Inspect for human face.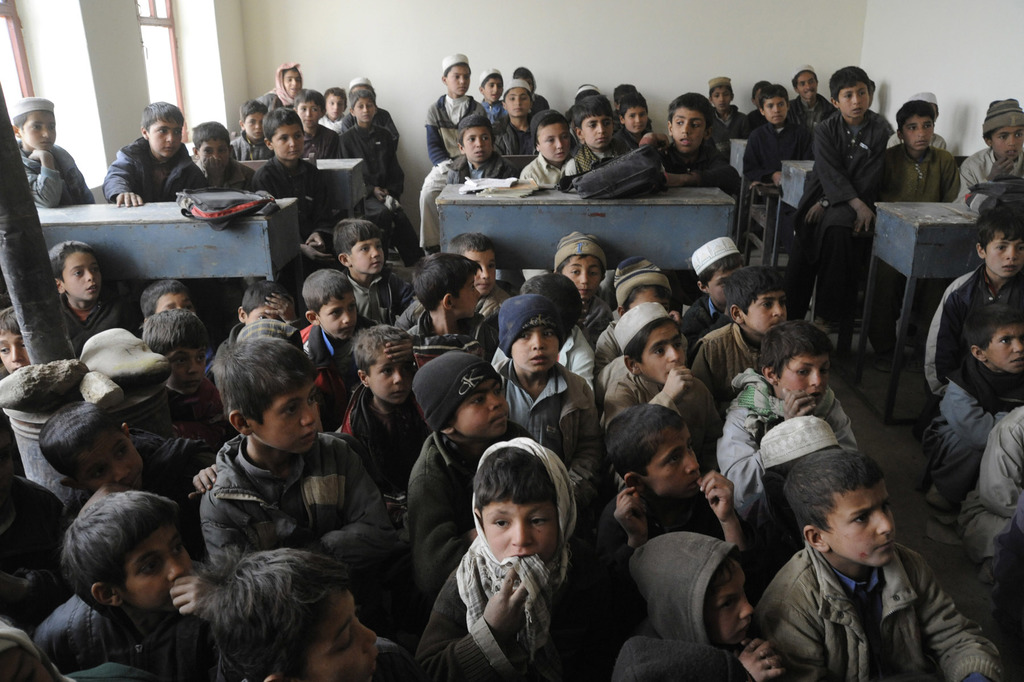
Inspection: [left=4, top=329, right=27, bottom=371].
